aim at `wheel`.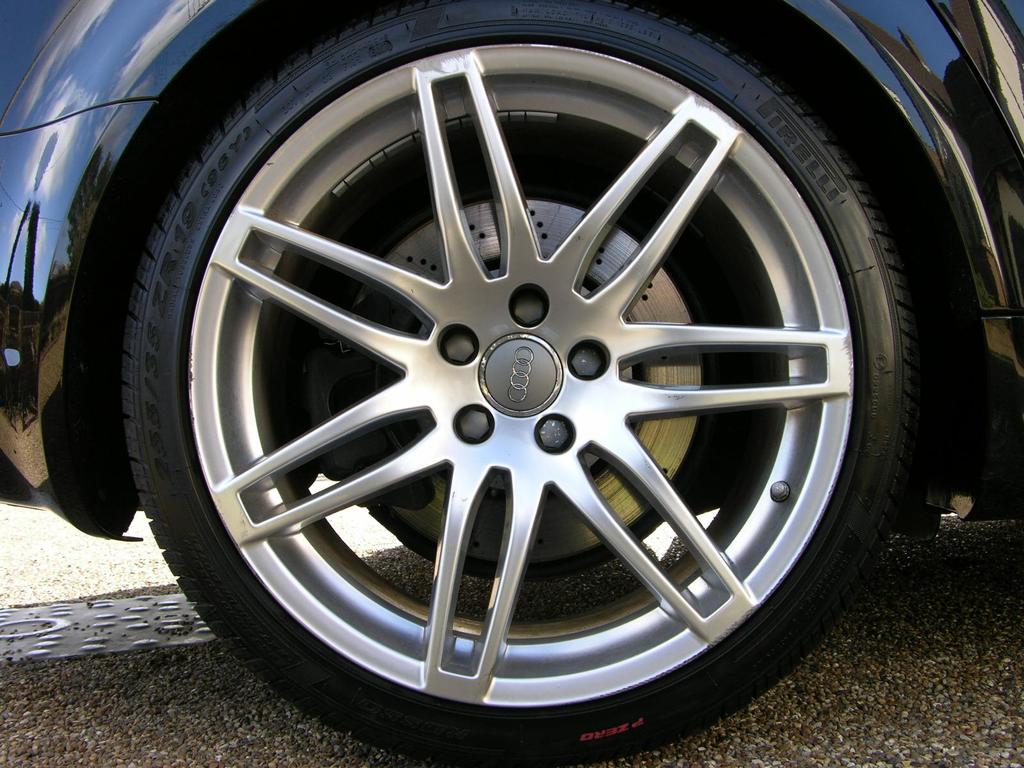
Aimed at 102, 0, 924, 767.
